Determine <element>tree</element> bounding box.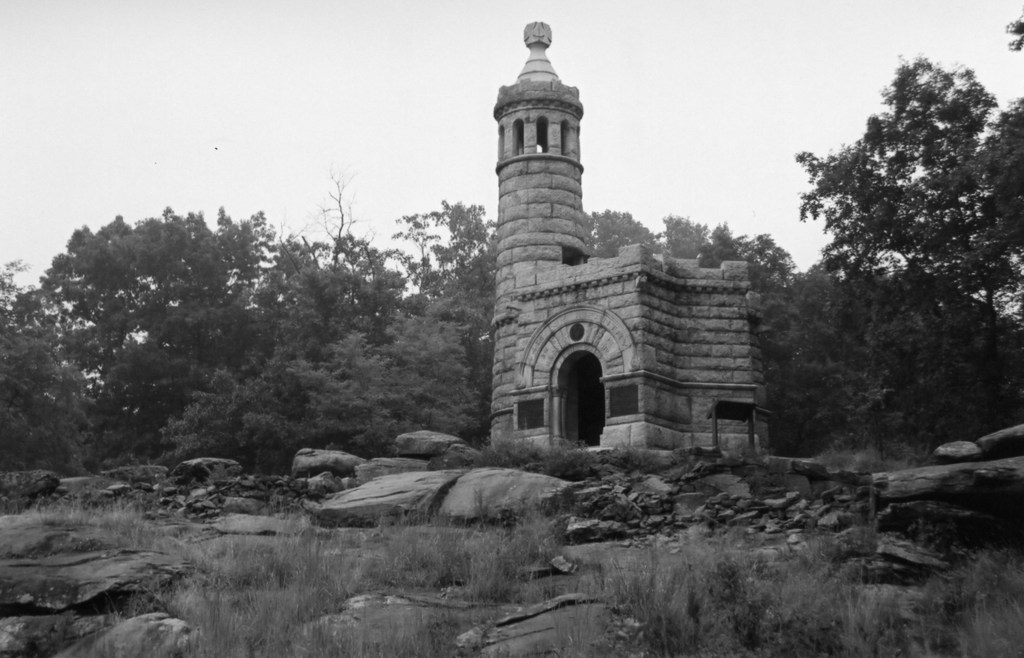
Determined: 0, 259, 27, 483.
